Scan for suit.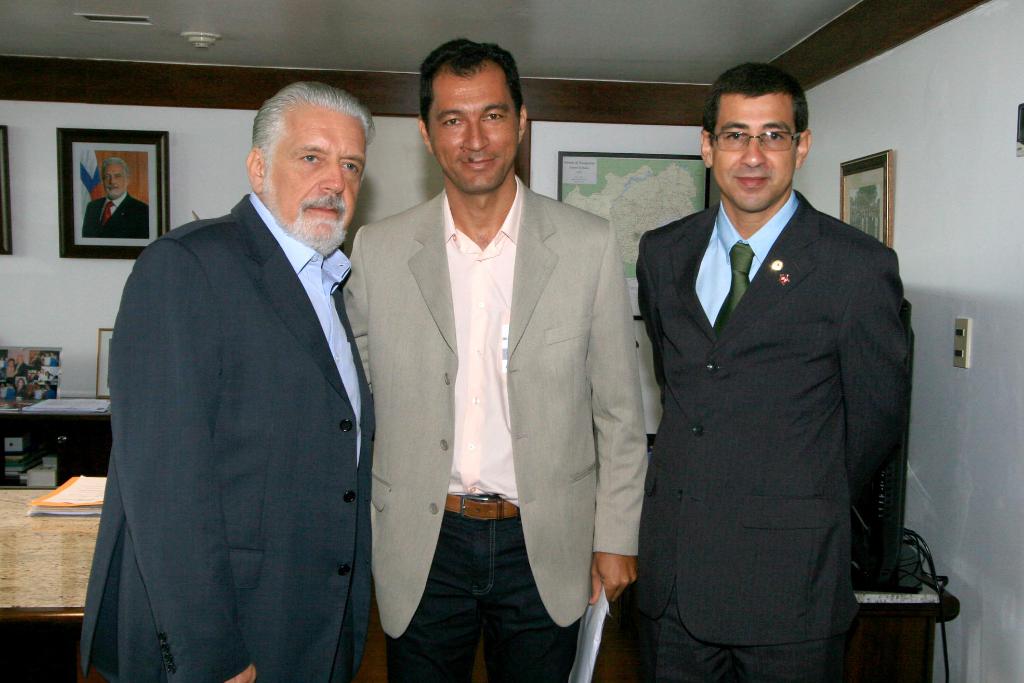
Scan result: [636,188,909,682].
